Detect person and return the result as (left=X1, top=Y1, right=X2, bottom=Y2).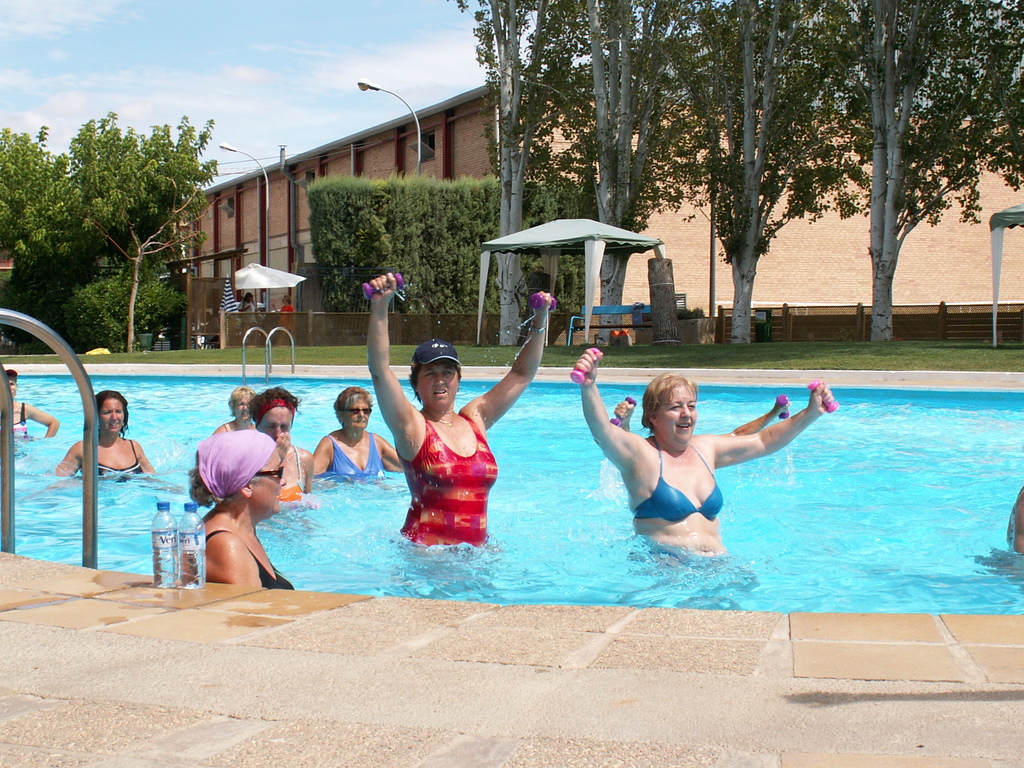
(left=312, top=383, right=403, bottom=485).
